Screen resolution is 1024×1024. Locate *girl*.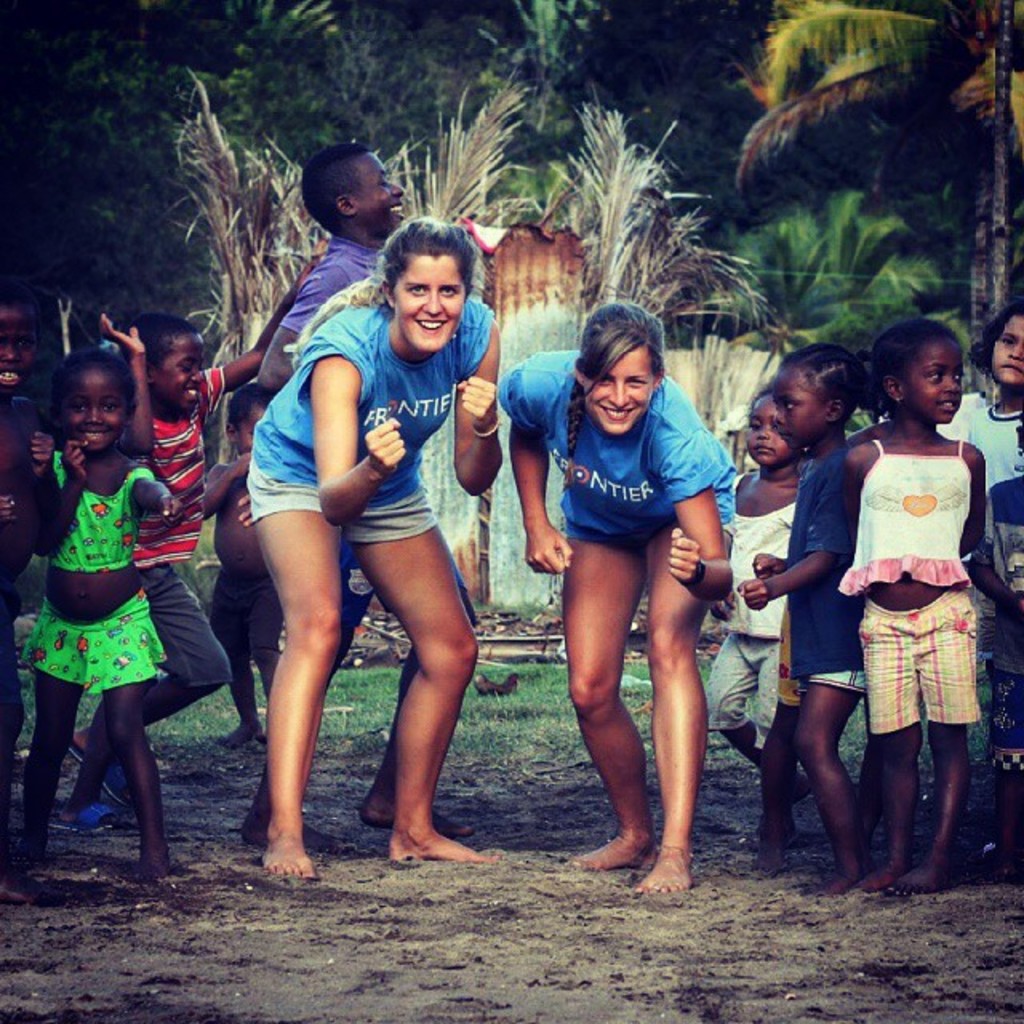
243,218,507,883.
